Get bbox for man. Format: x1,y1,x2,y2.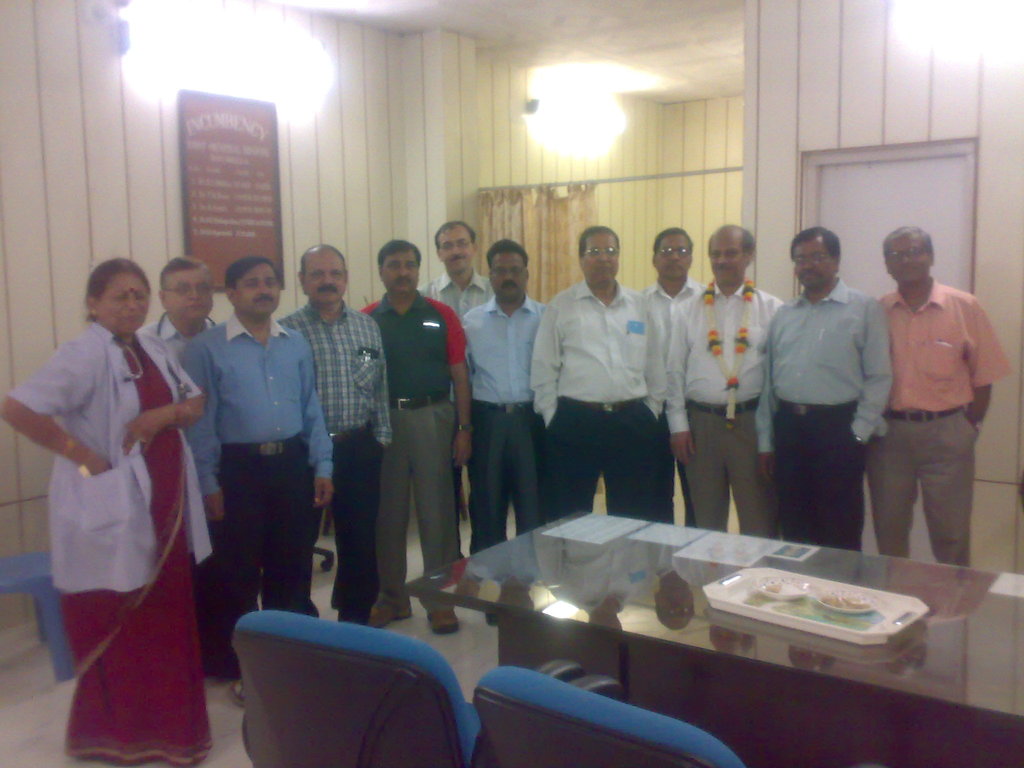
284,245,389,624.
